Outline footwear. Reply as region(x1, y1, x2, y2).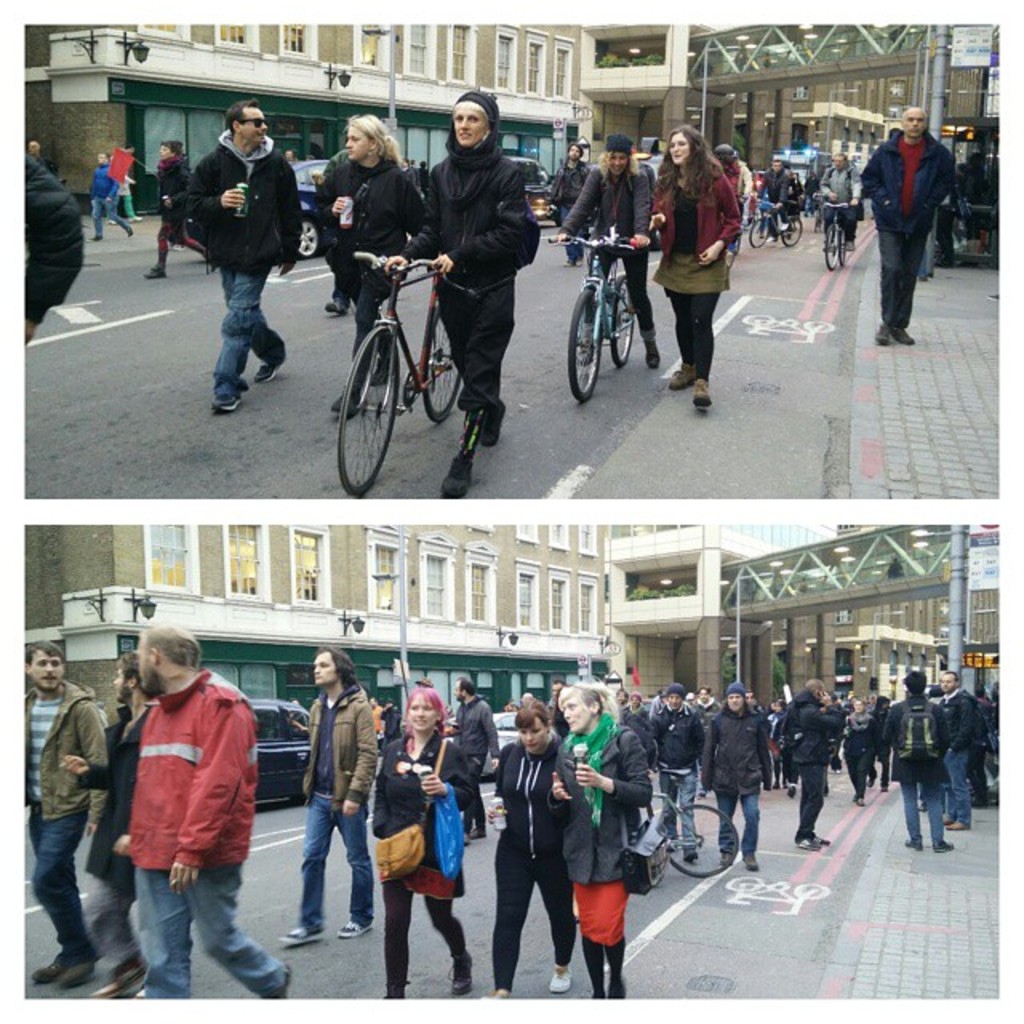
region(141, 264, 165, 277).
